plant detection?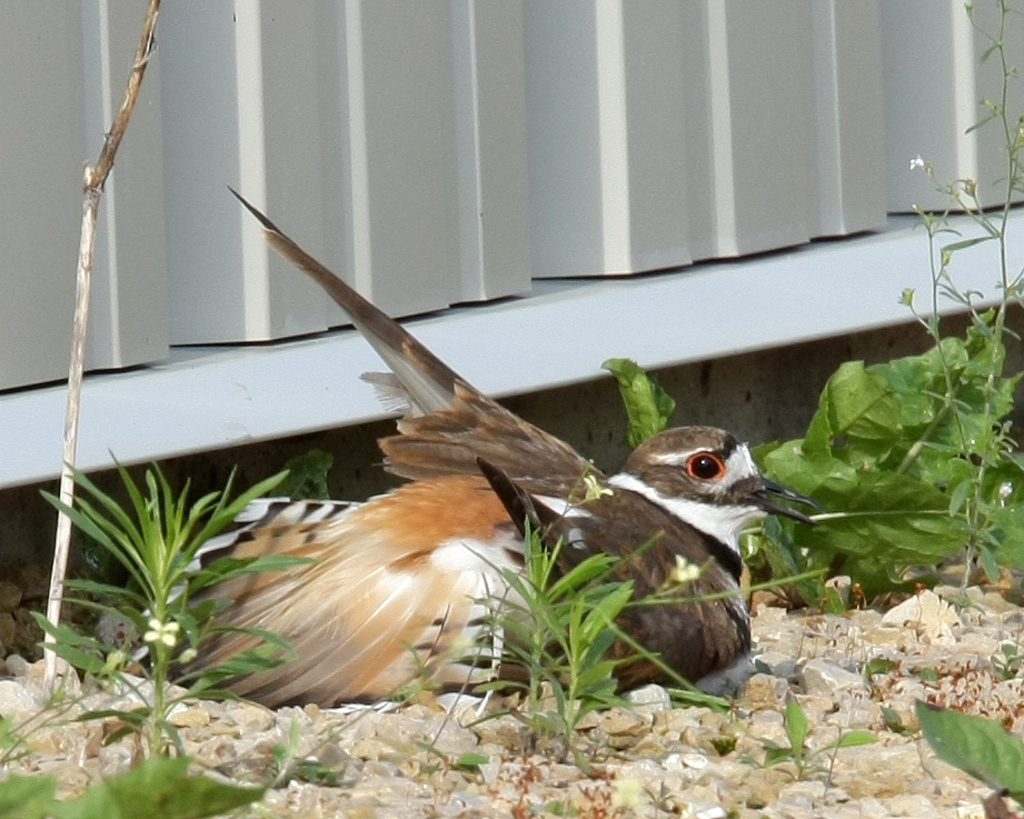
bbox(984, 630, 1023, 681)
